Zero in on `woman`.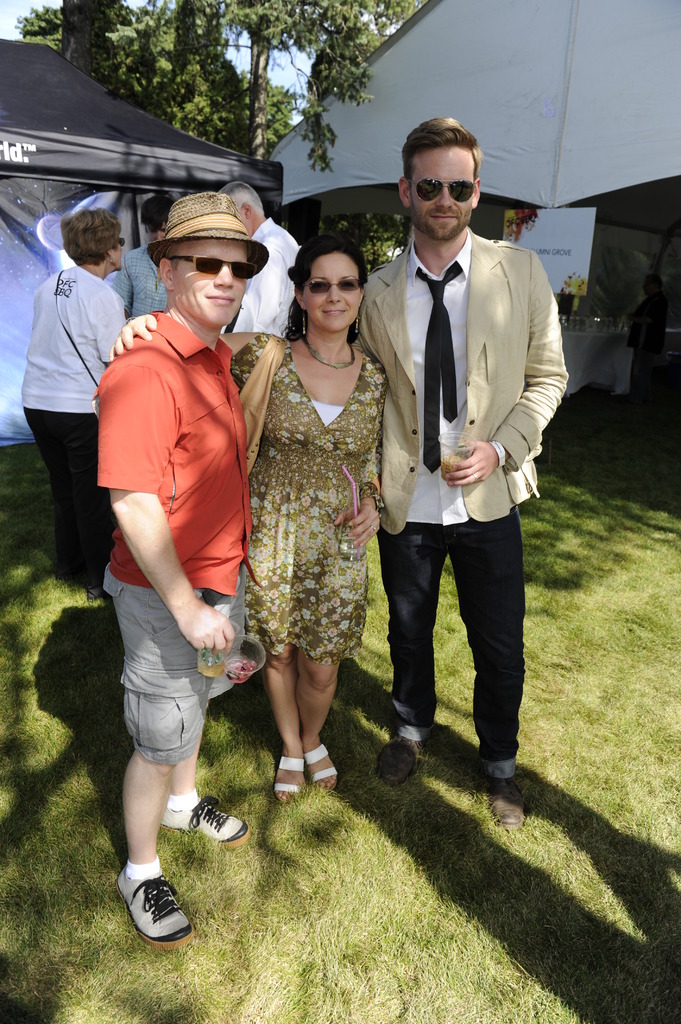
Zeroed in: l=23, t=209, r=147, b=591.
